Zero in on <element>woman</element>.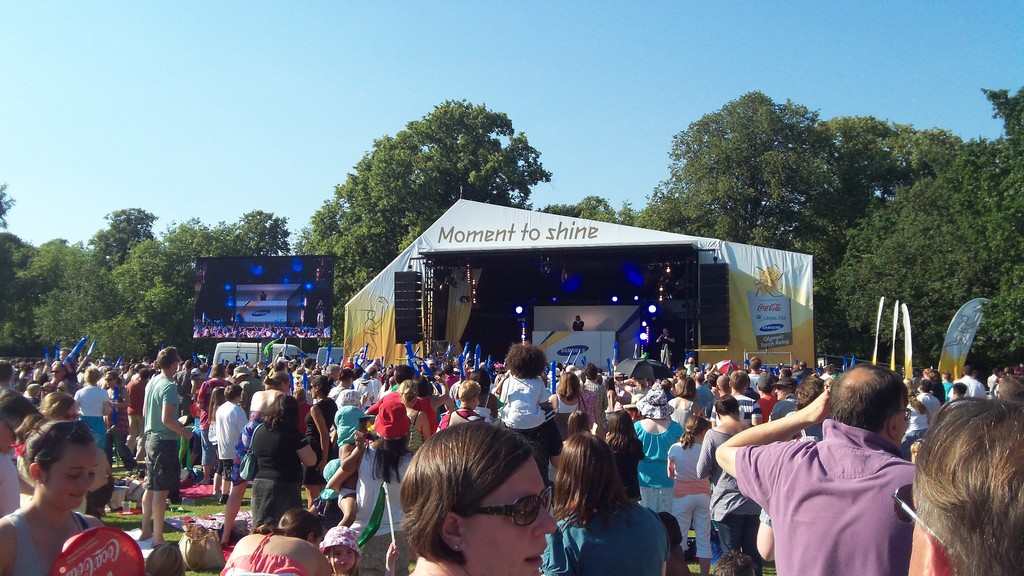
Zeroed in: 100/369/132/468.
